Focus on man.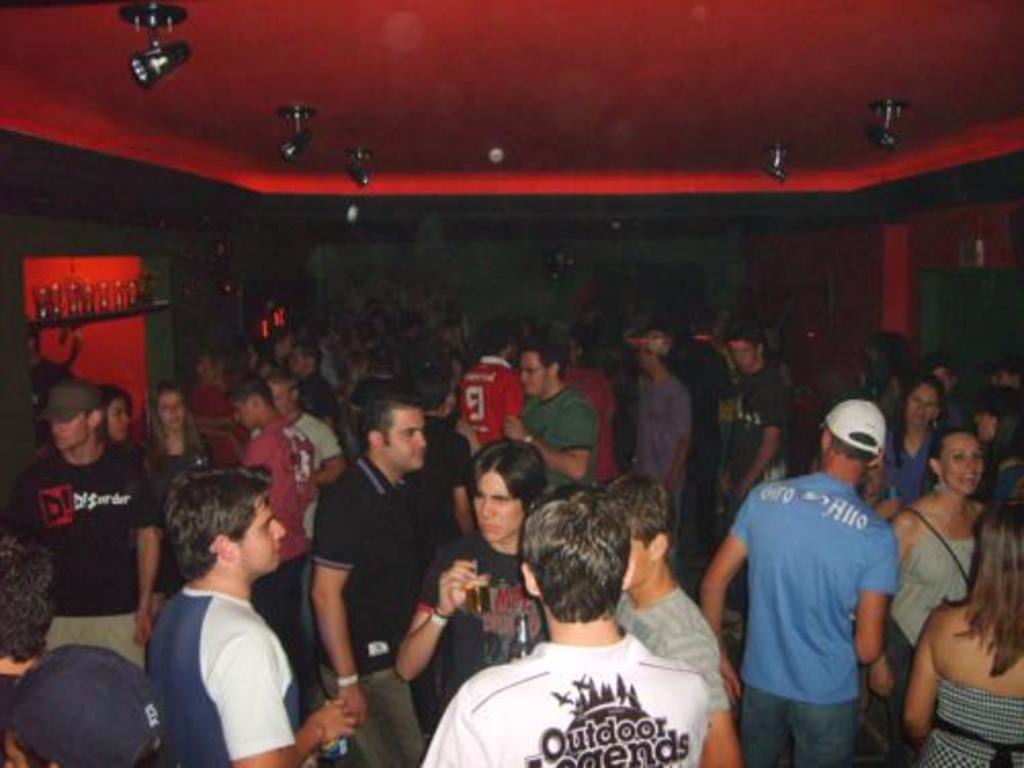
Focused at box=[0, 643, 162, 766].
